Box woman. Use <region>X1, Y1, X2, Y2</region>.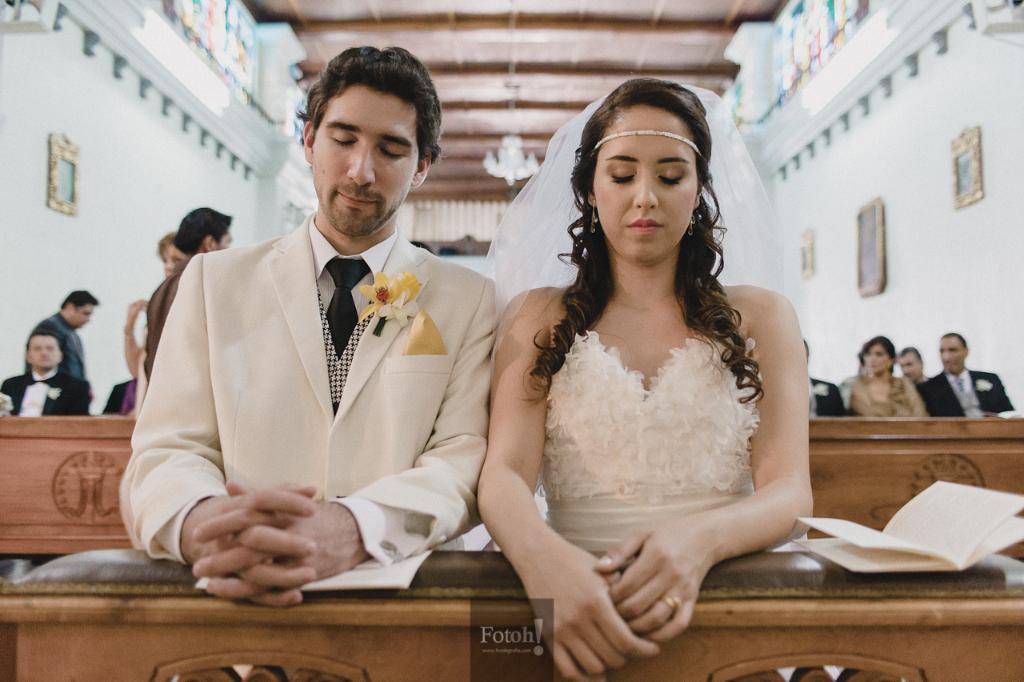
<region>454, 72, 832, 665</region>.
